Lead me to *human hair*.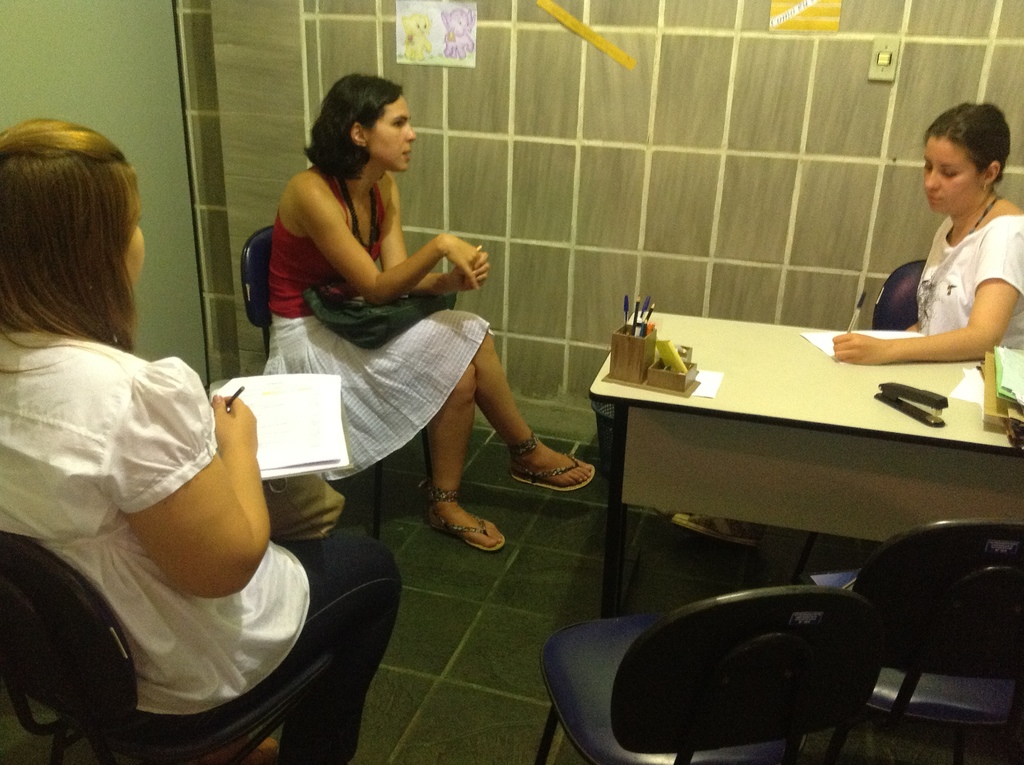
Lead to [925,98,1016,193].
